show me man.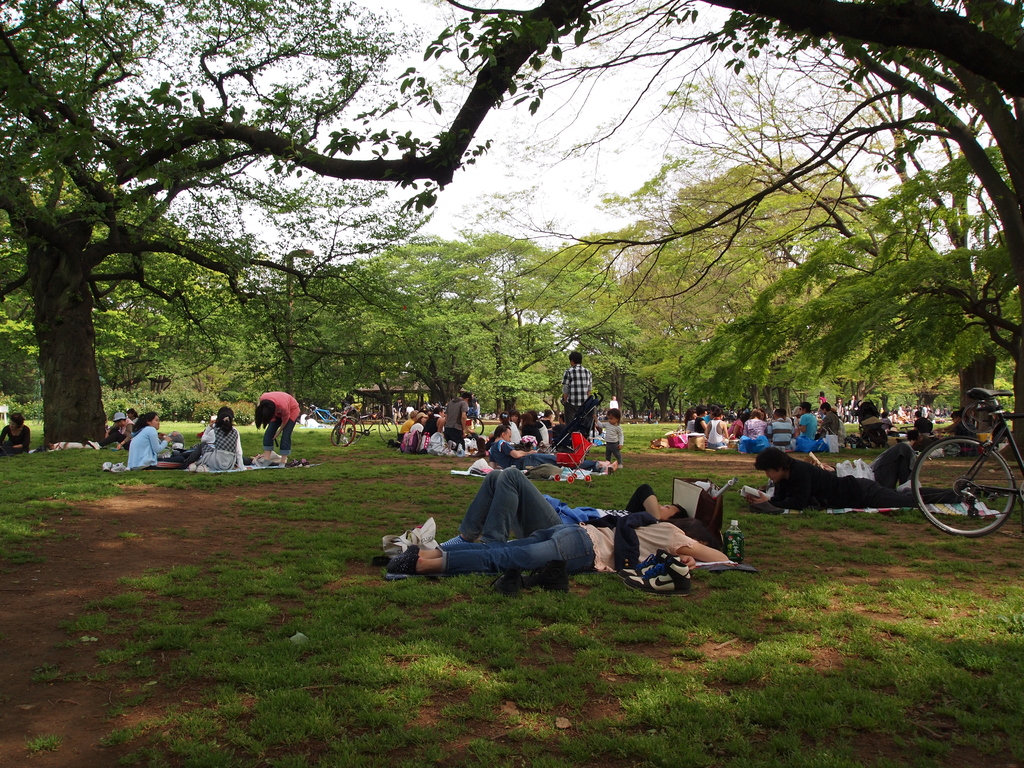
man is here: <bbox>417, 405, 445, 441</bbox>.
